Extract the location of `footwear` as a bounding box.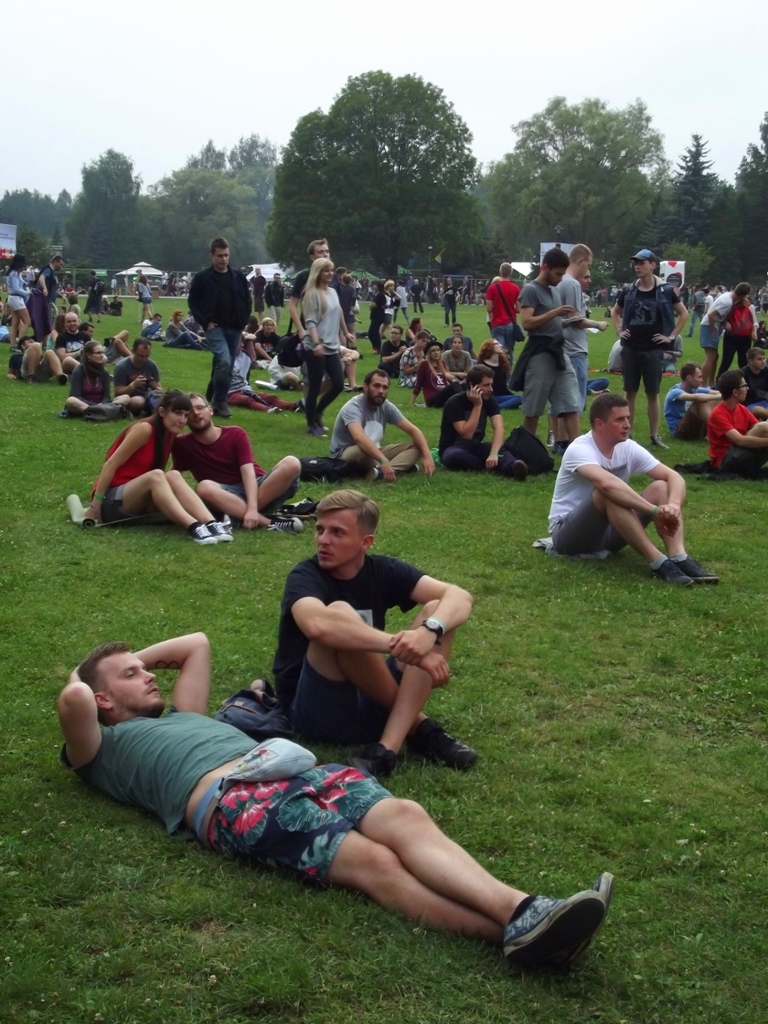
BBox(294, 400, 304, 410).
